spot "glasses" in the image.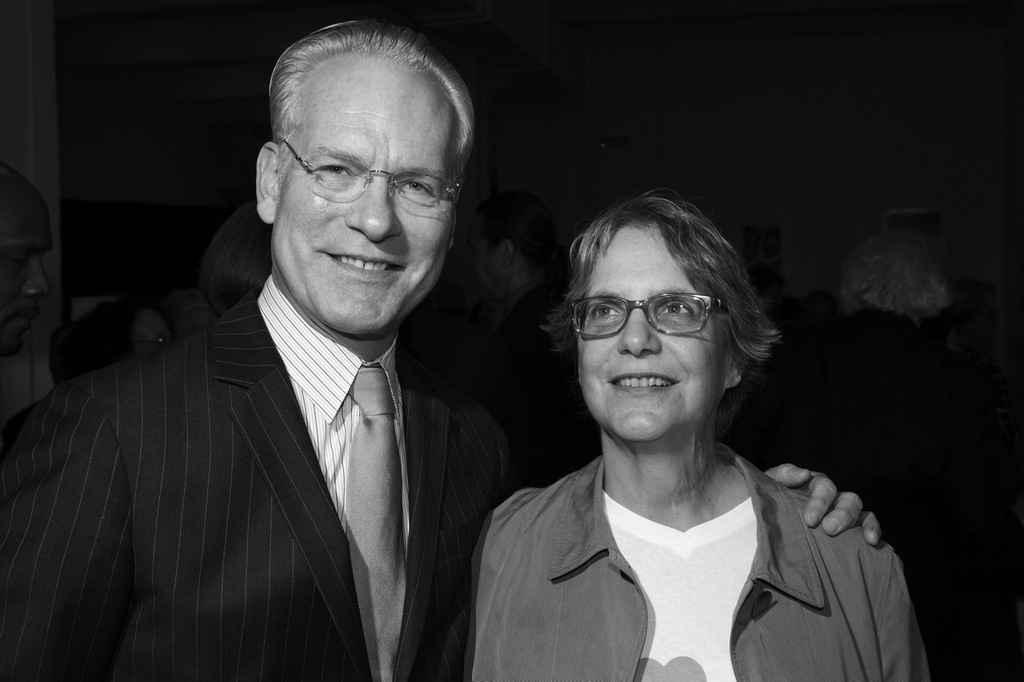
"glasses" found at locate(568, 293, 726, 339).
